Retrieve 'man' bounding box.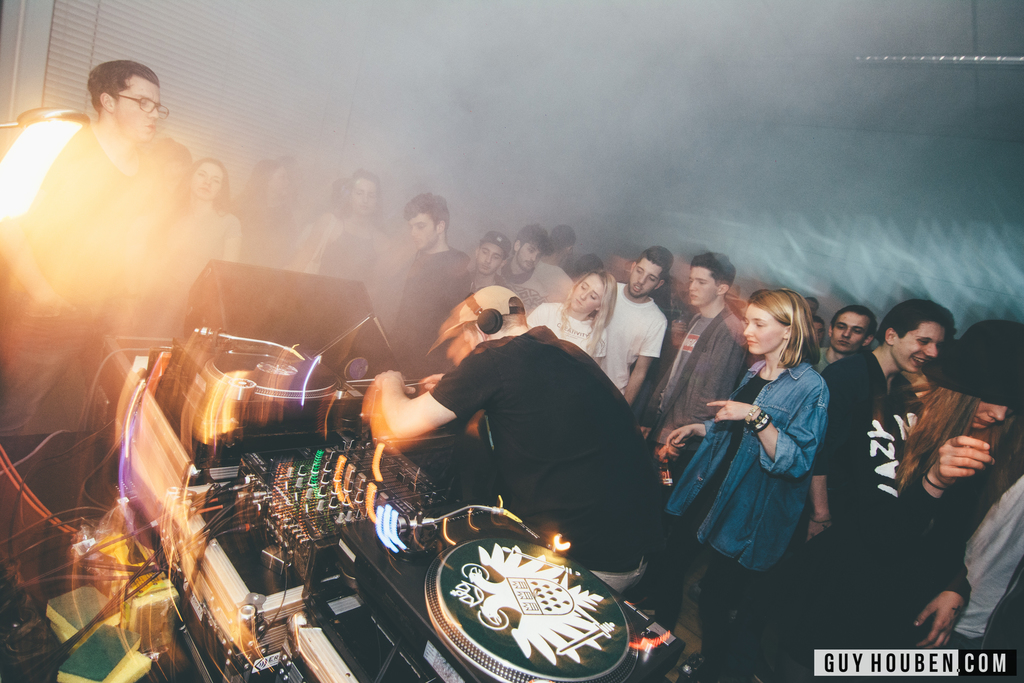
Bounding box: box=[531, 218, 575, 310].
